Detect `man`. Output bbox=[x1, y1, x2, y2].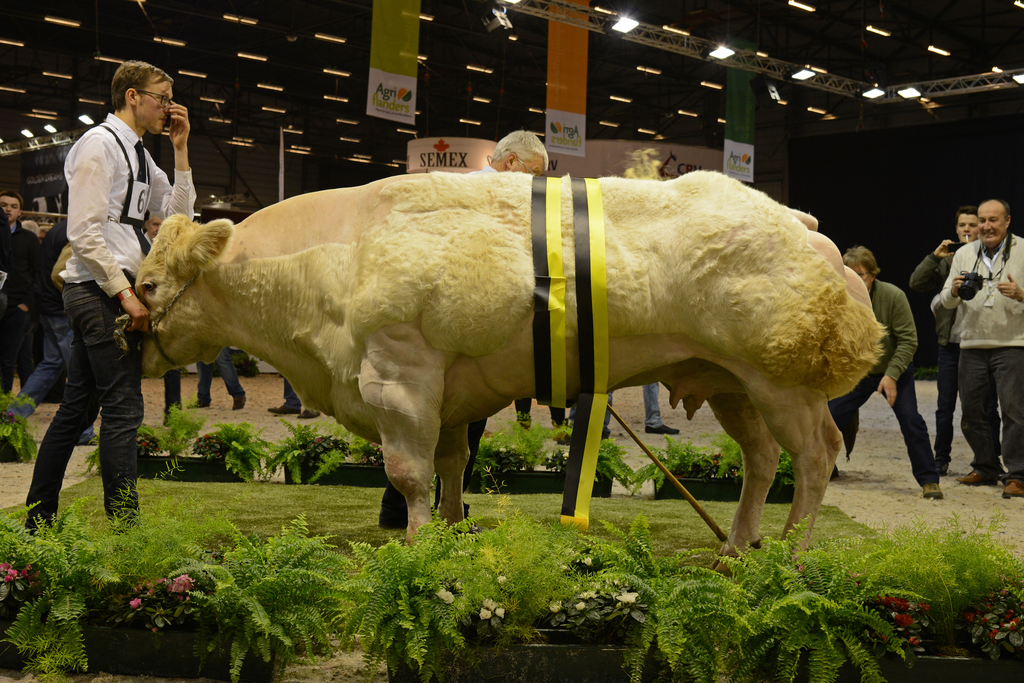
bbox=[0, 190, 33, 393].
